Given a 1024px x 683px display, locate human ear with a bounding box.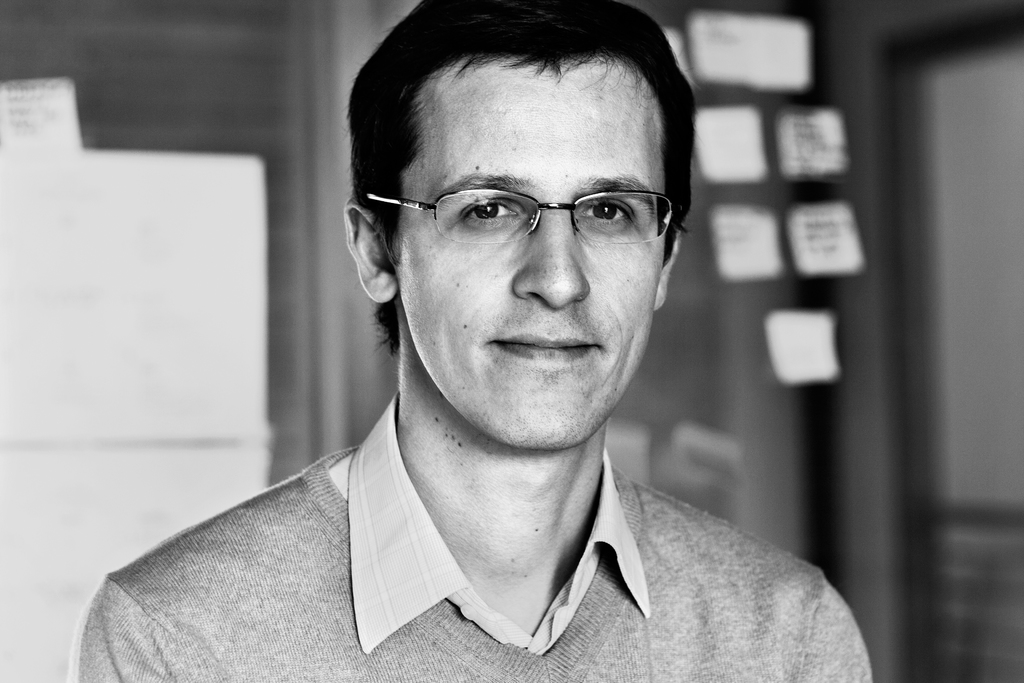
Located: x1=653 y1=220 x2=682 y2=313.
